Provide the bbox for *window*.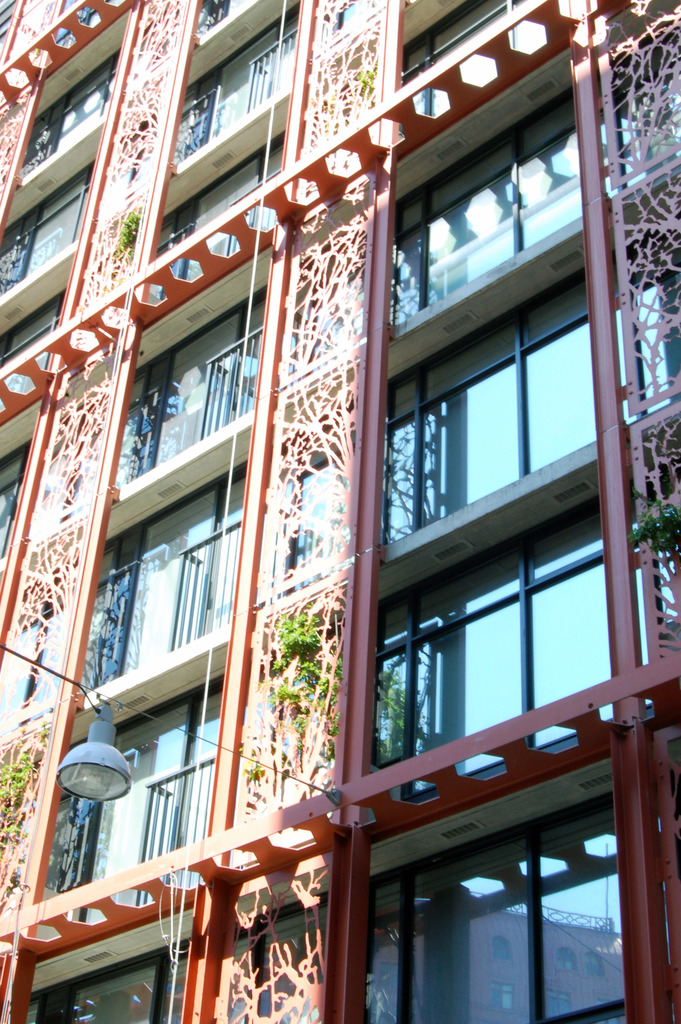
l=1, t=286, r=68, b=367.
